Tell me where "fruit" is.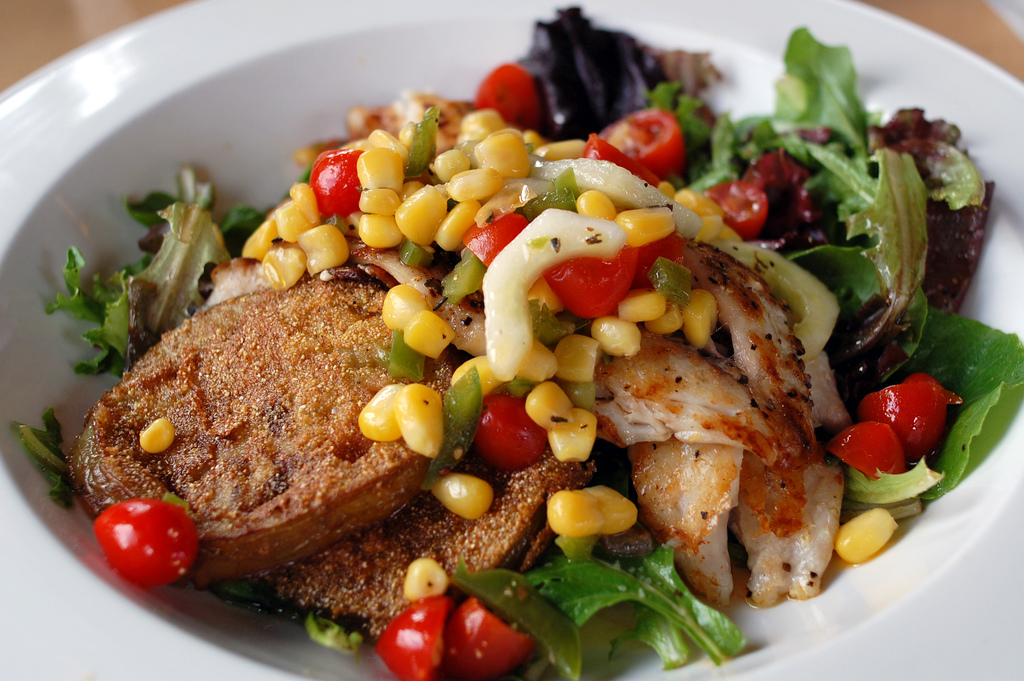
"fruit" is at (824, 419, 902, 482).
